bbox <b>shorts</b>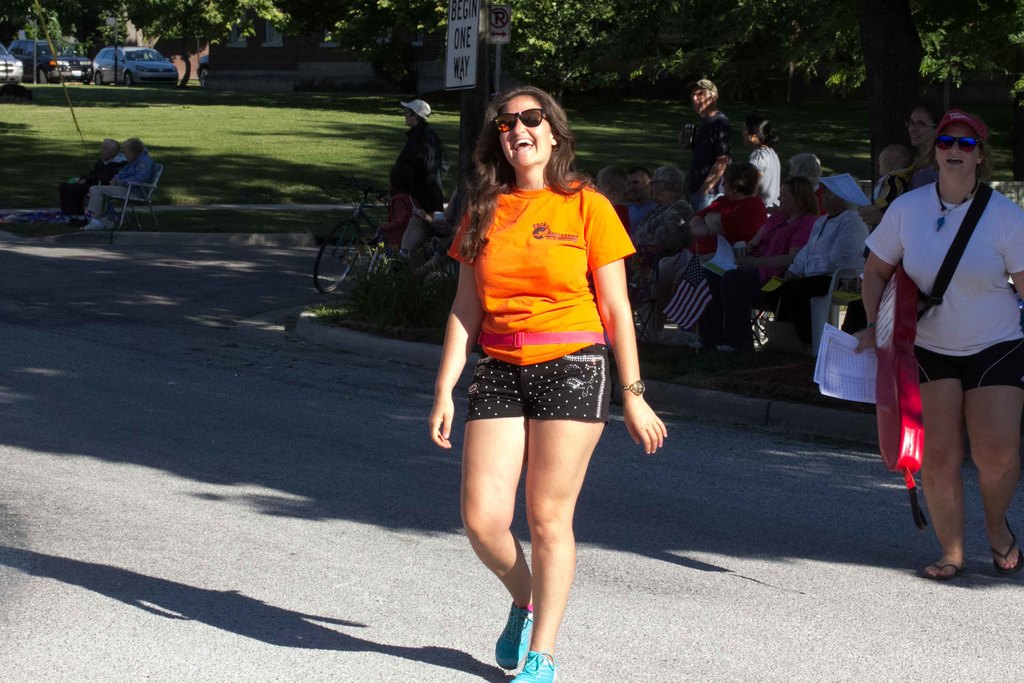
region(463, 345, 611, 424)
